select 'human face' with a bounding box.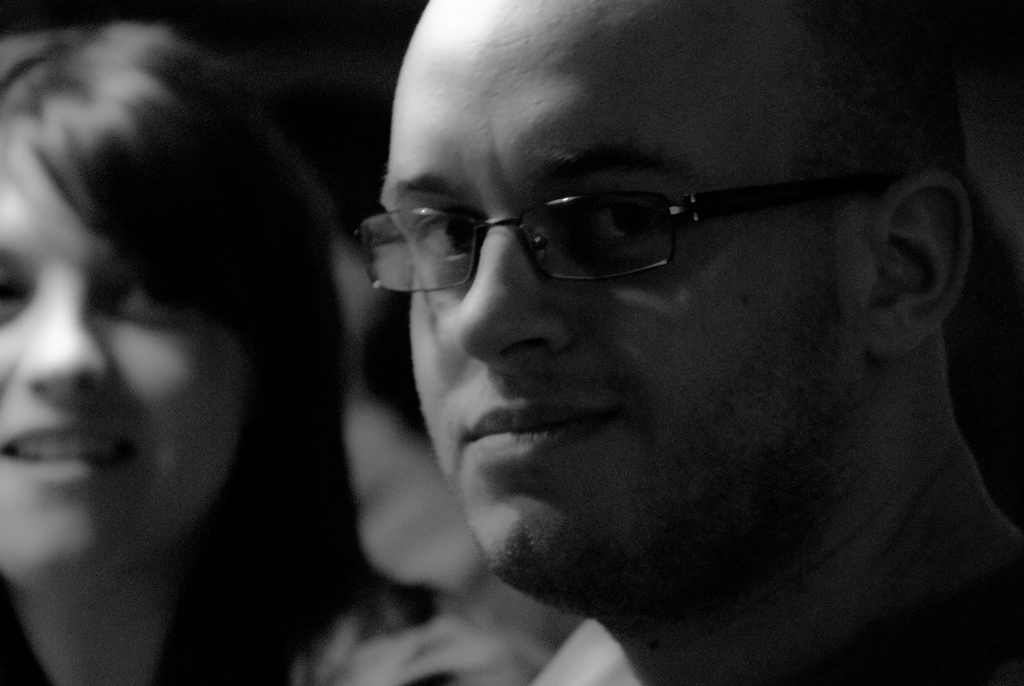
pyautogui.locateOnScreen(379, 6, 866, 584).
